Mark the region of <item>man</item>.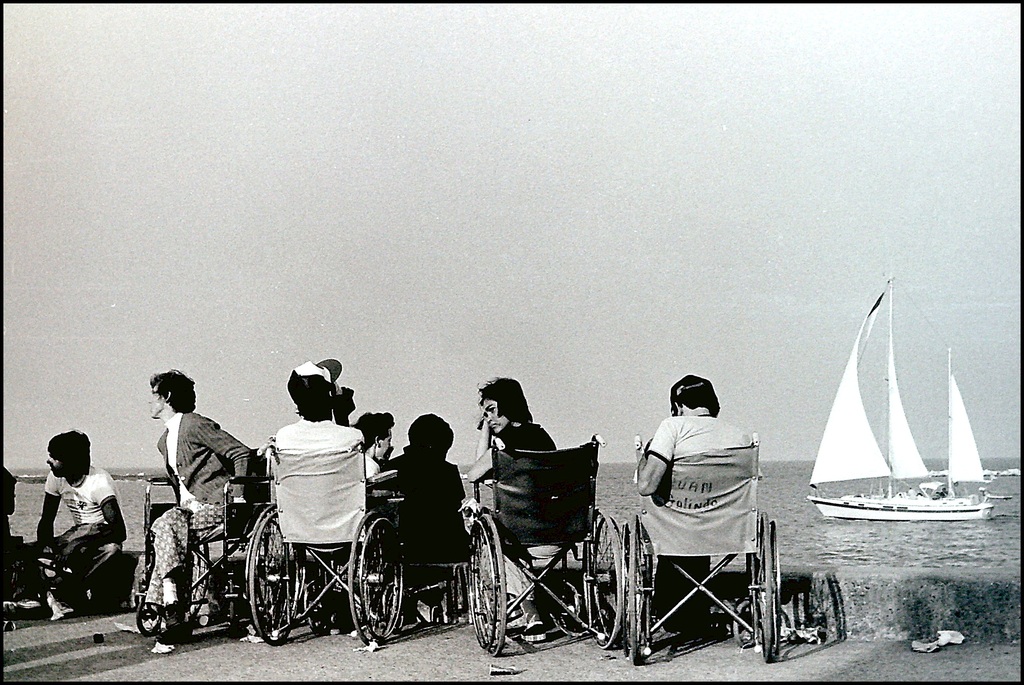
Region: (x1=635, y1=372, x2=757, y2=636).
